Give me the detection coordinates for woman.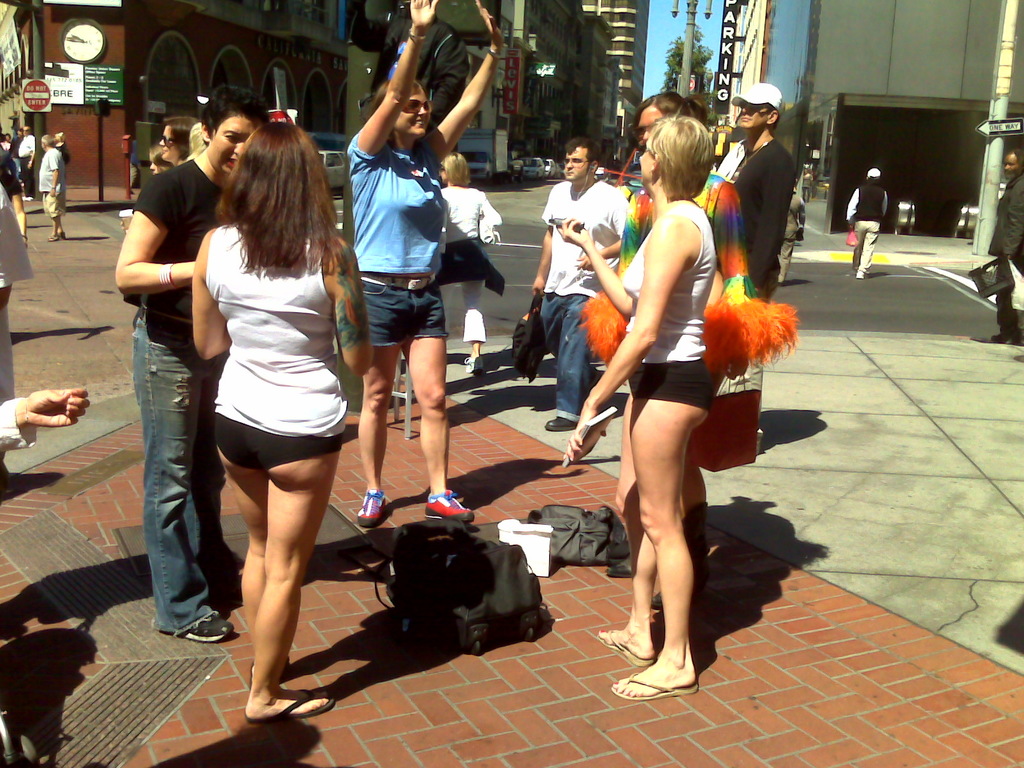
detection(163, 116, 196, 172).
